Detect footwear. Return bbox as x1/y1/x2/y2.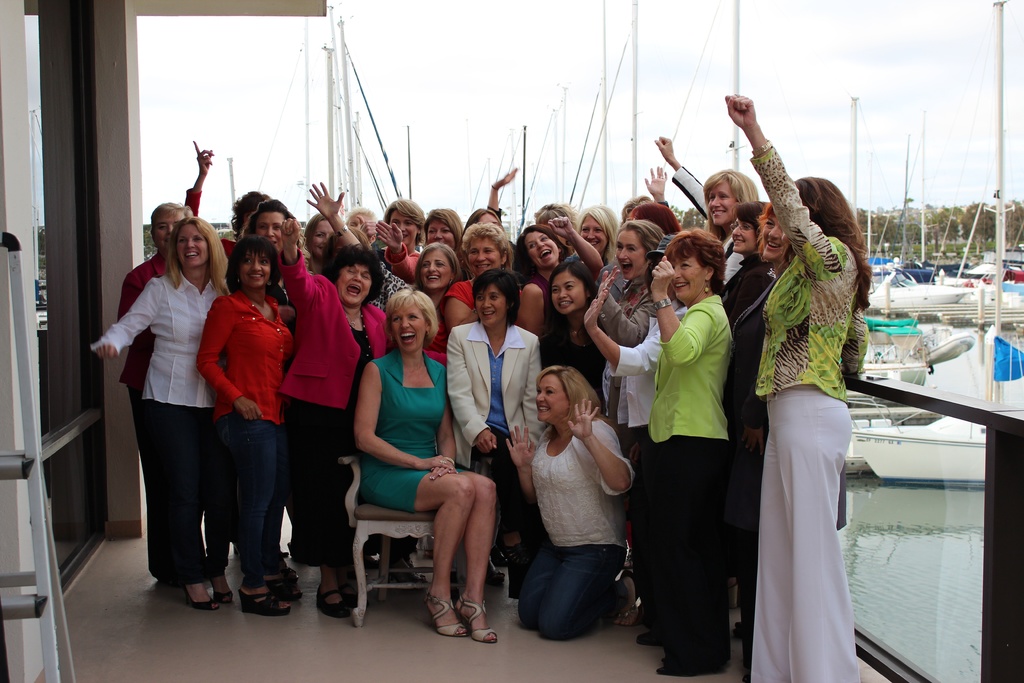
456/594/499/646.
